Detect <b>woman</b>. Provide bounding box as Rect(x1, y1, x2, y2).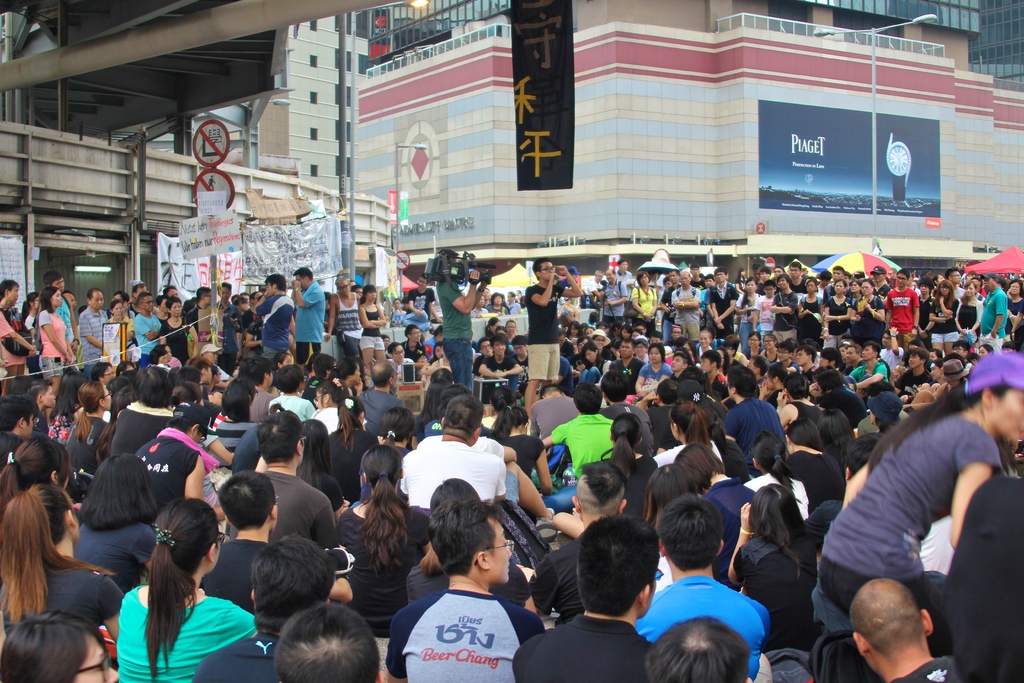
Rect(159, 294, 200, 366).
